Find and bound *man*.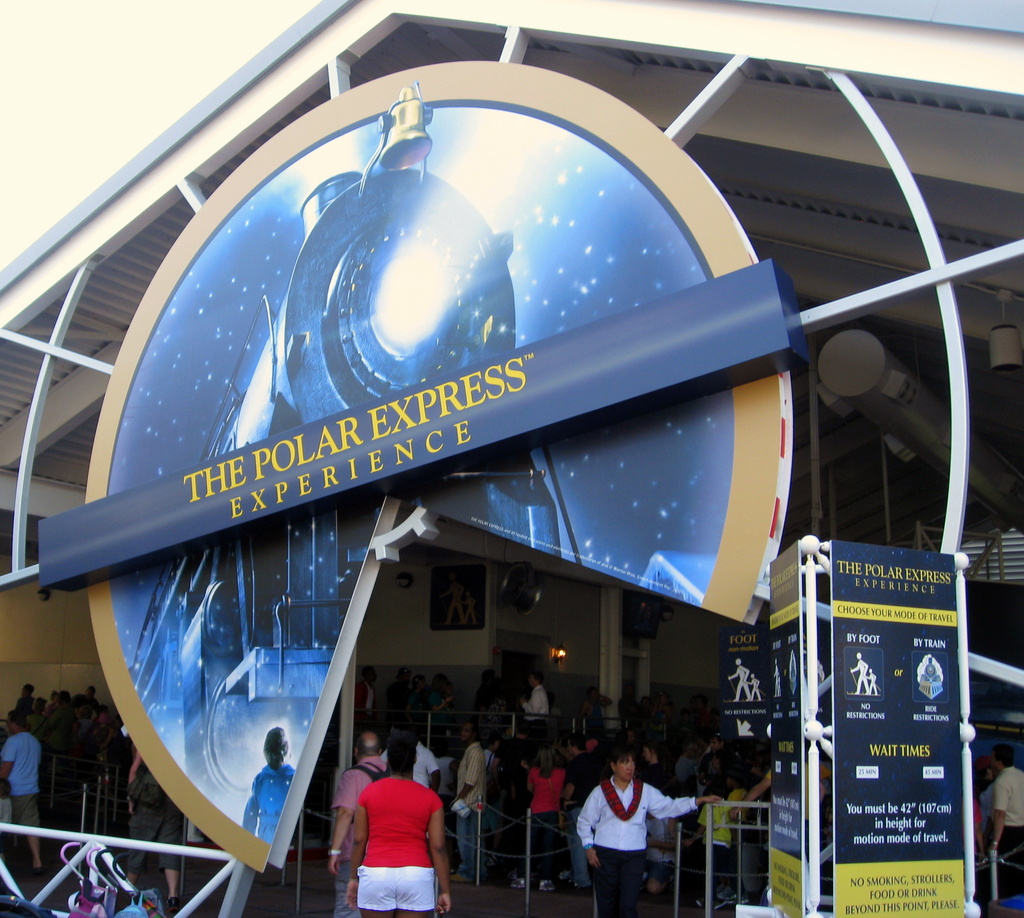
Bound: <box>988,742,1023,895</box>.
